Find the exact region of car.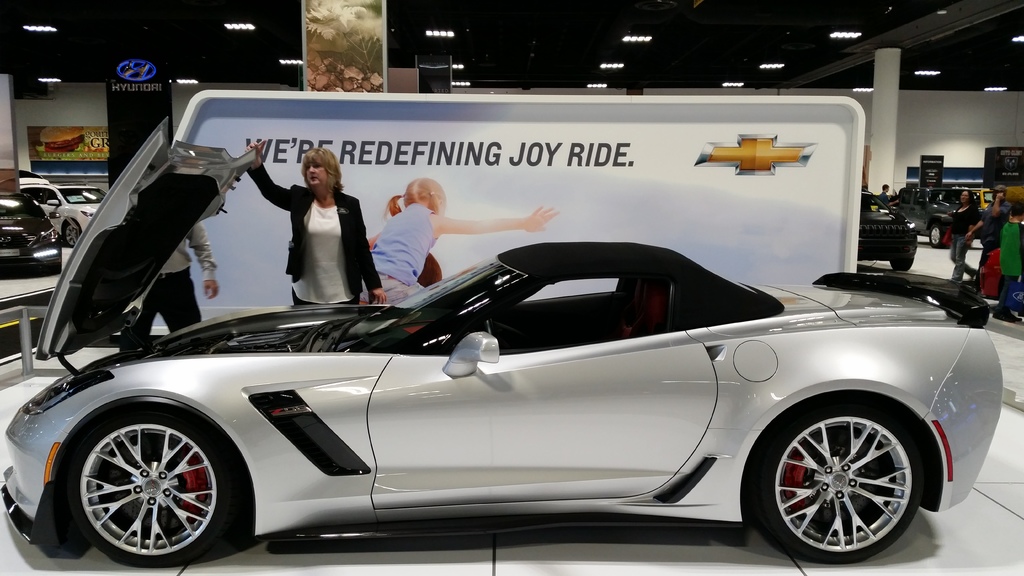
Exact region: [856,190,913,271].
